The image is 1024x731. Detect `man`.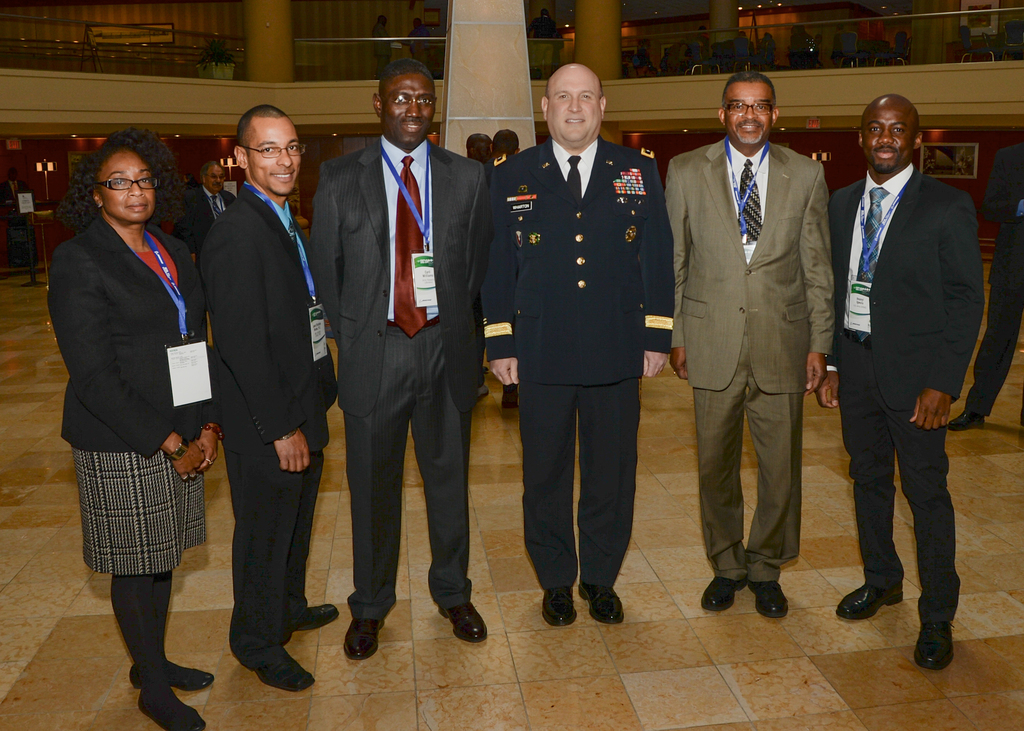
Detection: Rect(197, 102, 345, 694).
